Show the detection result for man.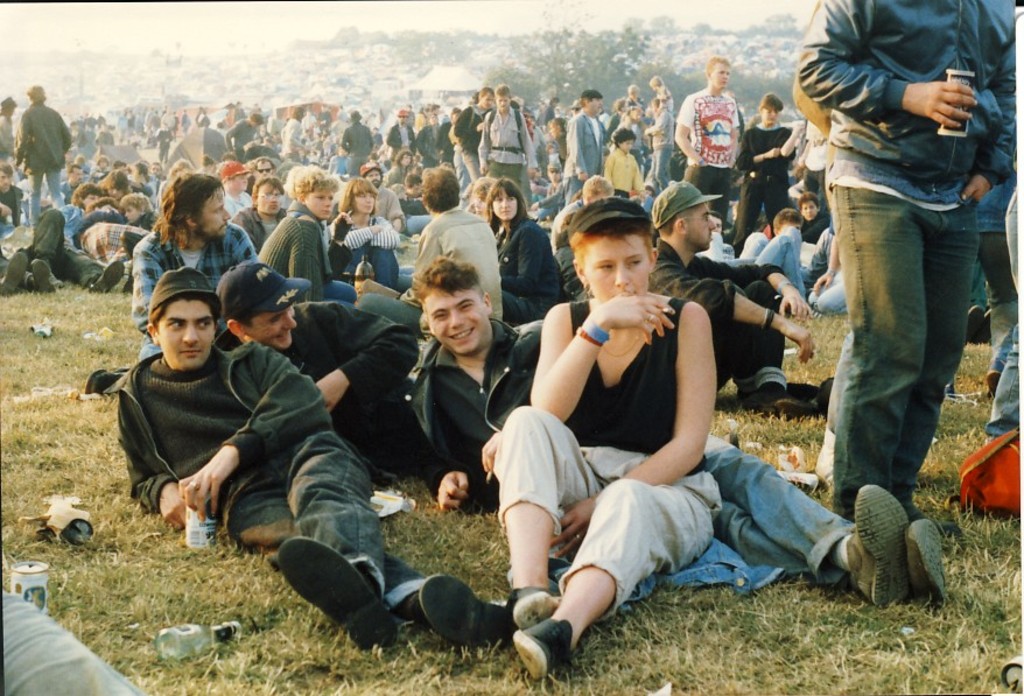
select_region(285, 105, 301, 157).
